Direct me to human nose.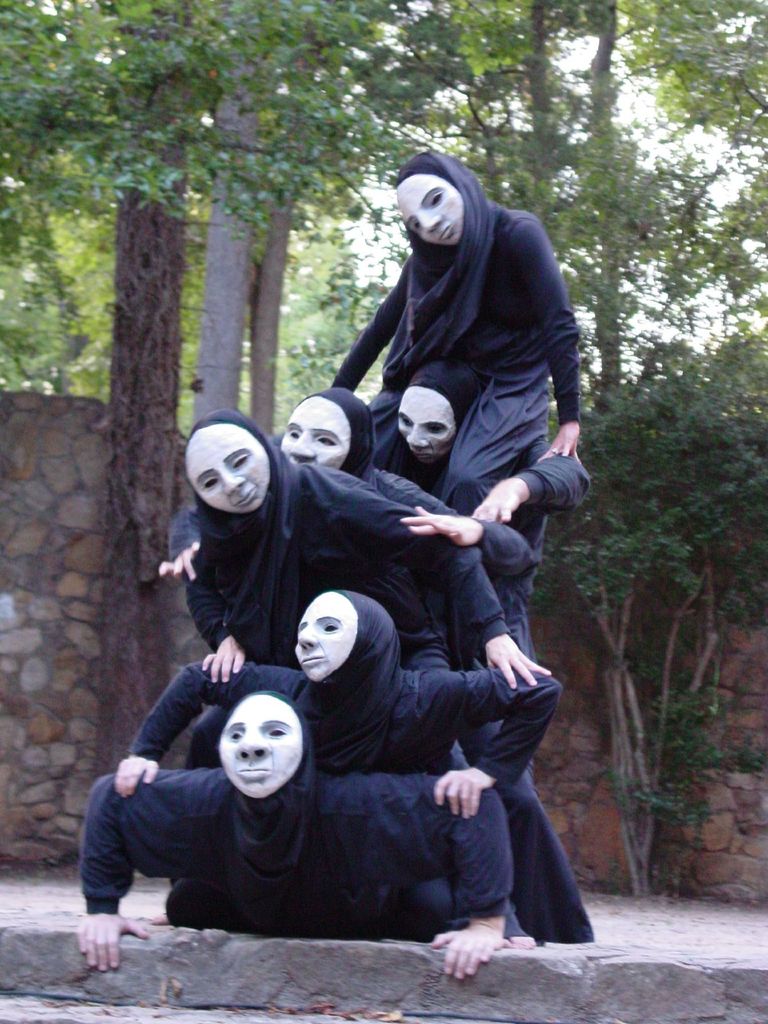
Direction: pyautogui.locateOnScreen(404, 422, 431, 454).
